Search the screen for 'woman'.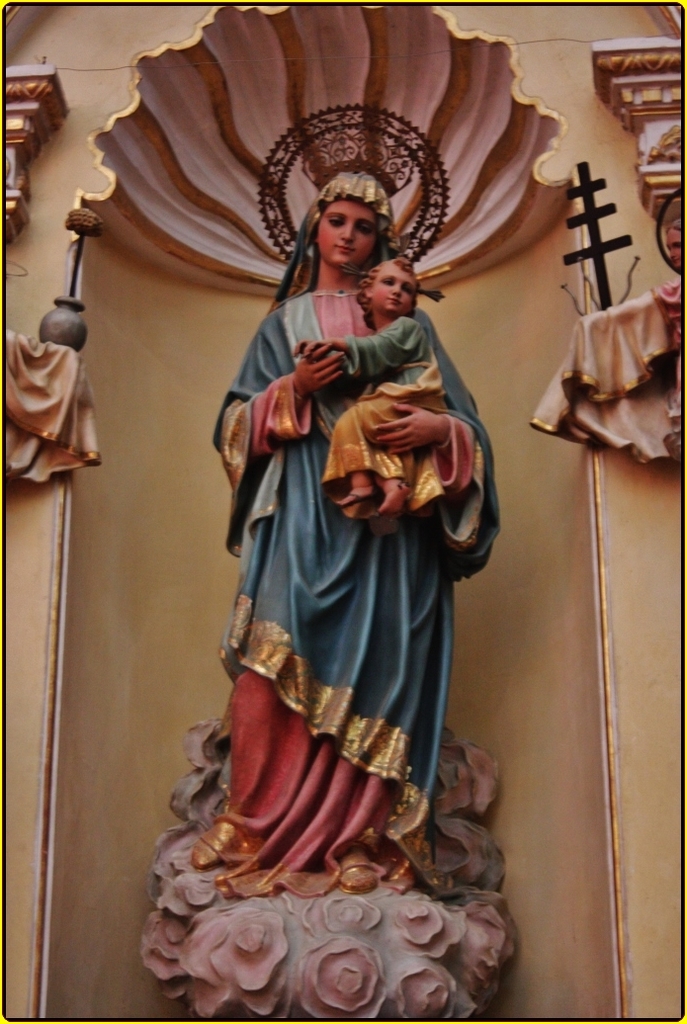
Found at {"left": 176, "top": 121, "right": 514, "bottom": 961}.
